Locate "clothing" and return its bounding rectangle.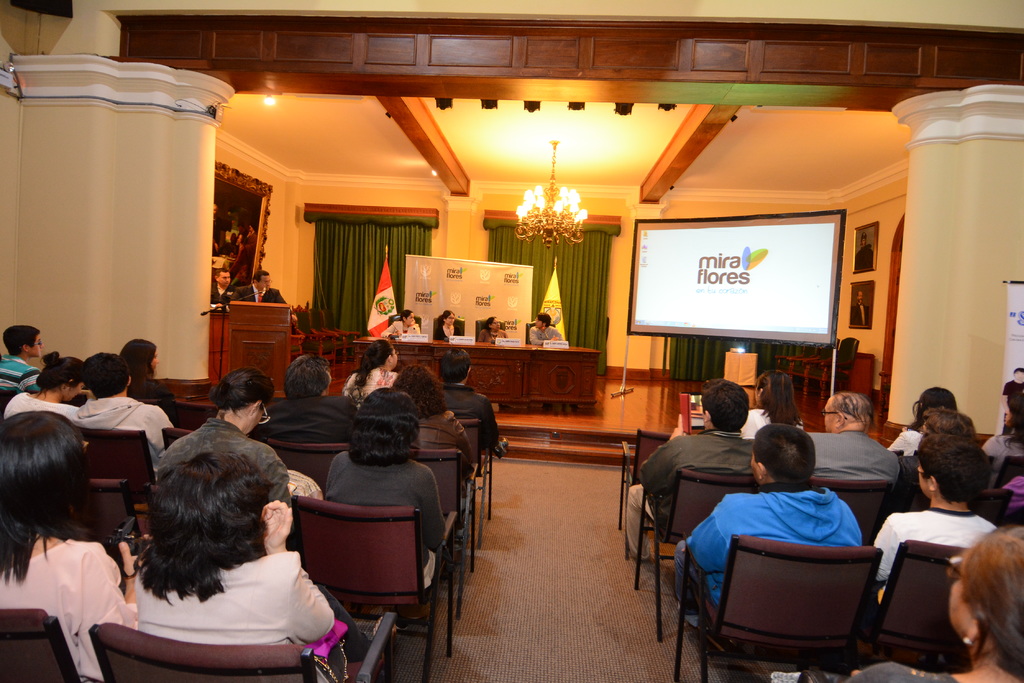
pyautogui.locateOnScreen(479, 328, 507, 344).
